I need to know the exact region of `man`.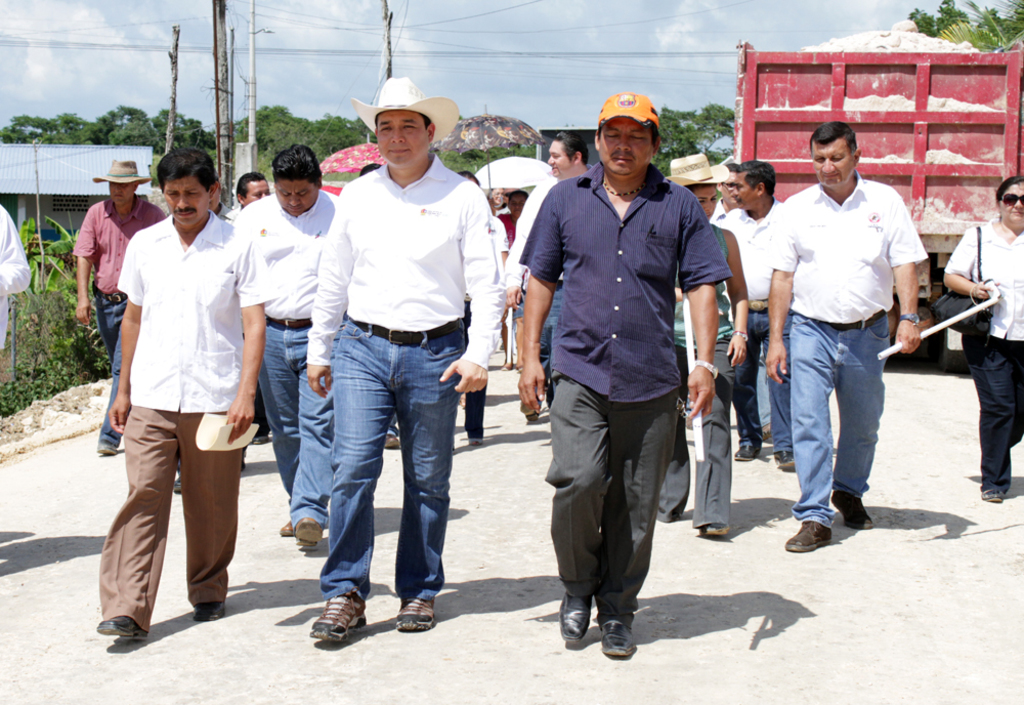
Region: (x1=504, y1=132, x2=593, y2=400).
